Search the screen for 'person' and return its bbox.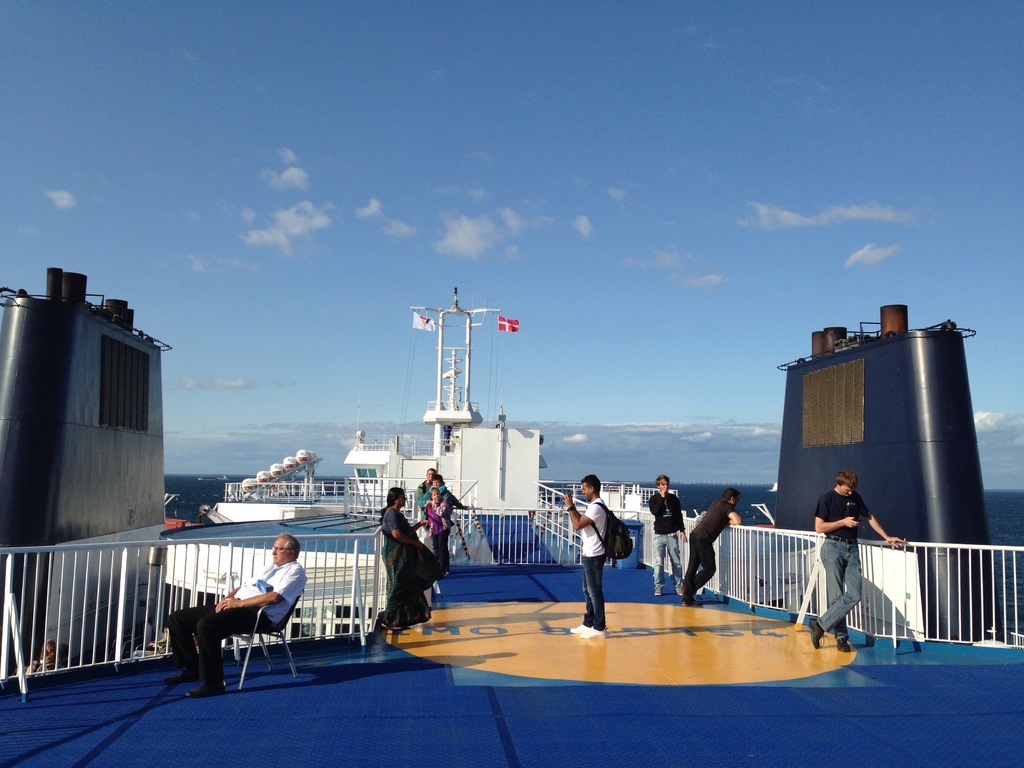
Found: left=369, top=485, right=435, bottom=644.
